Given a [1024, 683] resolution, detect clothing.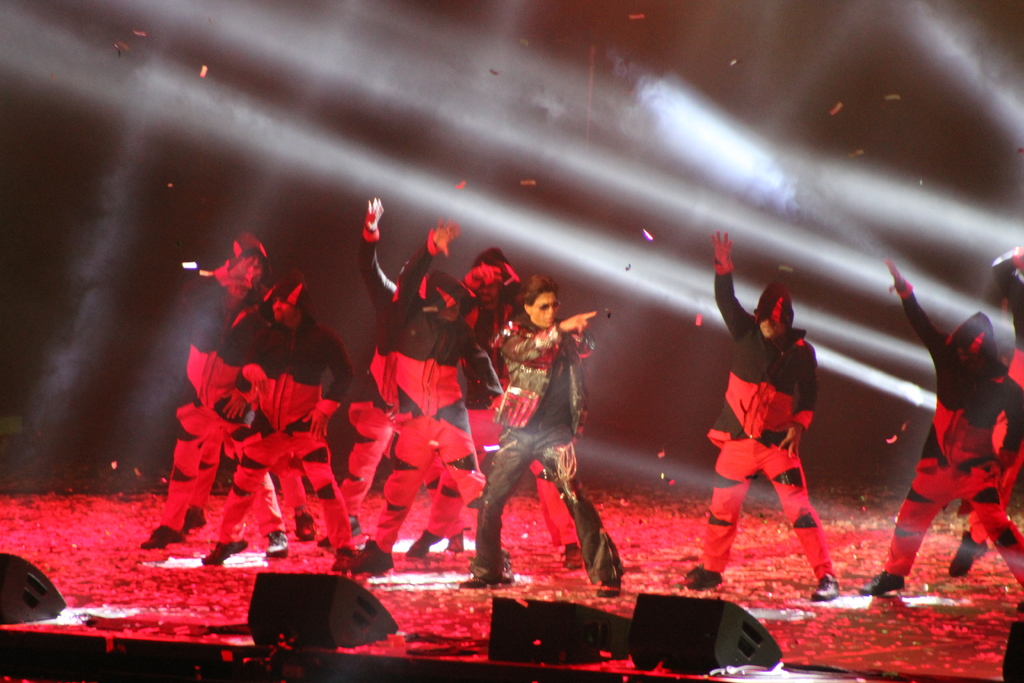
(940,252,1023,574).
